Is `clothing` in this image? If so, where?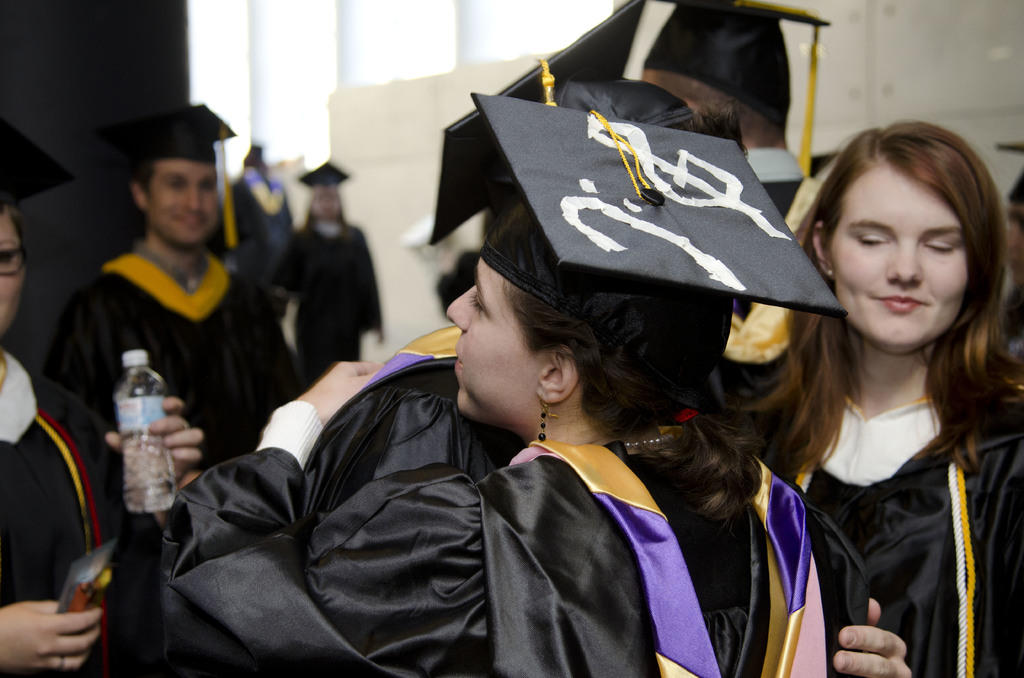
Yes, at Rect(781, 380, 1023, 677).
